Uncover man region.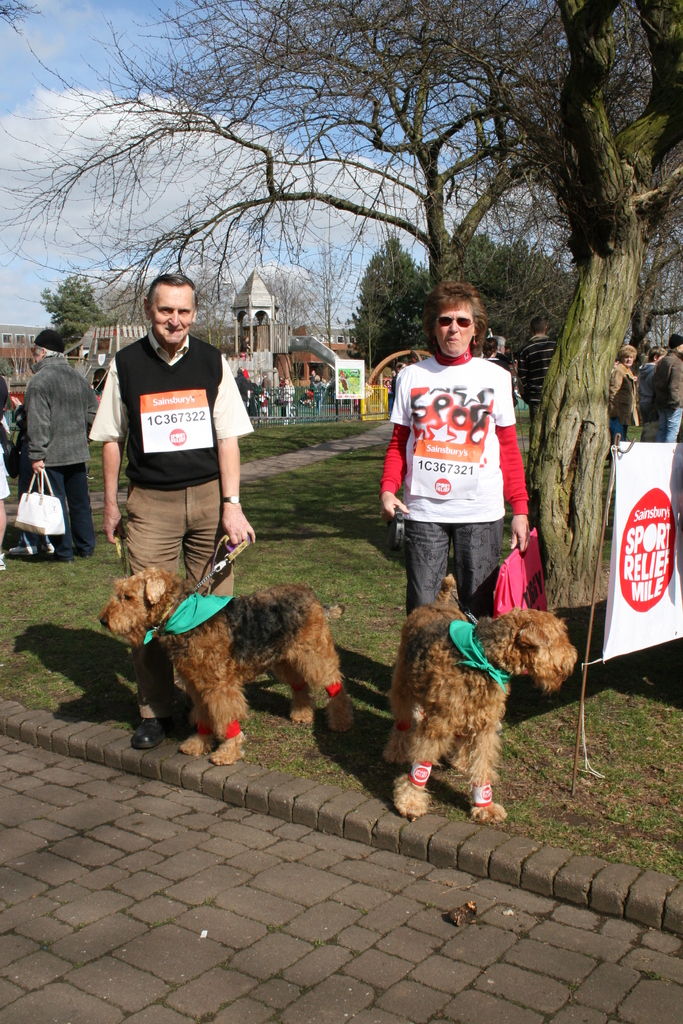
Uncovered: 374:270:534:630.
